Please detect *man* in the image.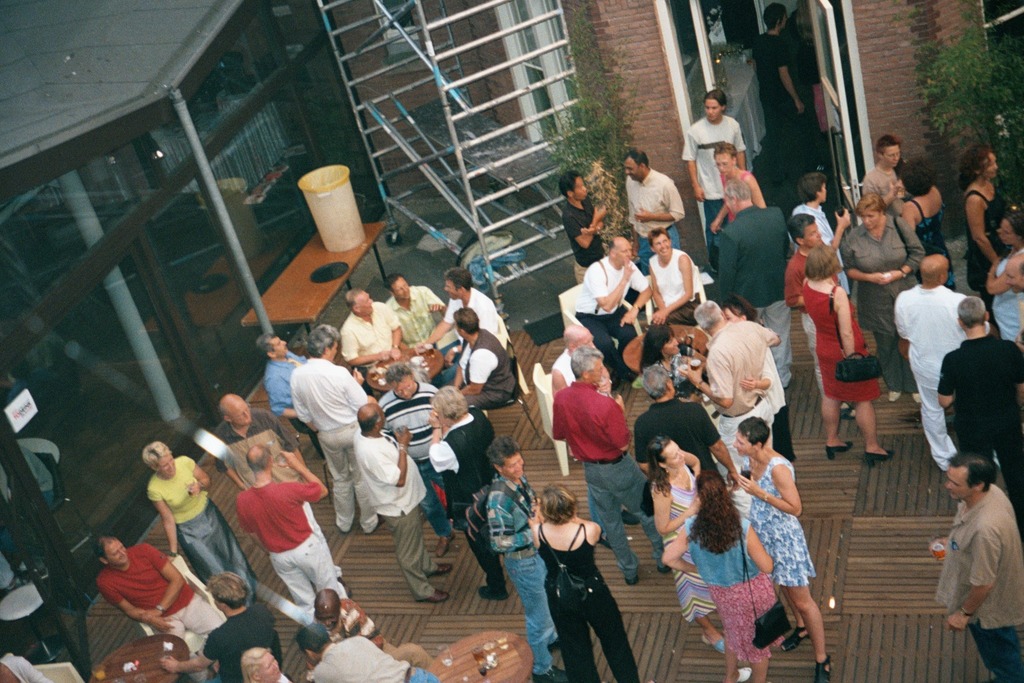
x1=475, y1=435, x2=570, y2=678.
